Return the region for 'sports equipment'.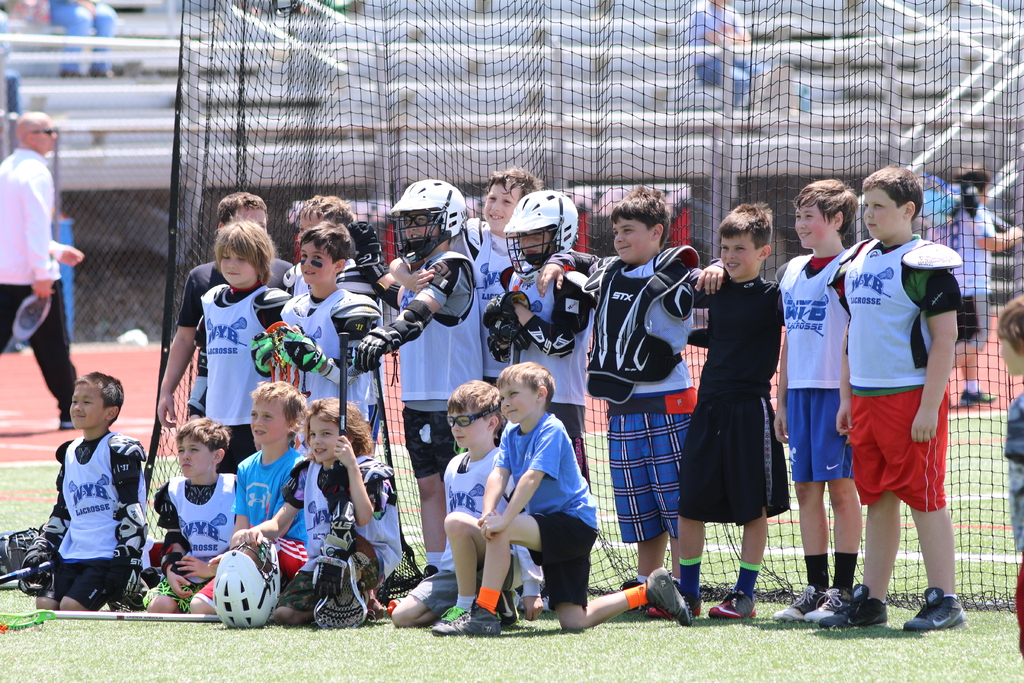
484,292,533,336.
